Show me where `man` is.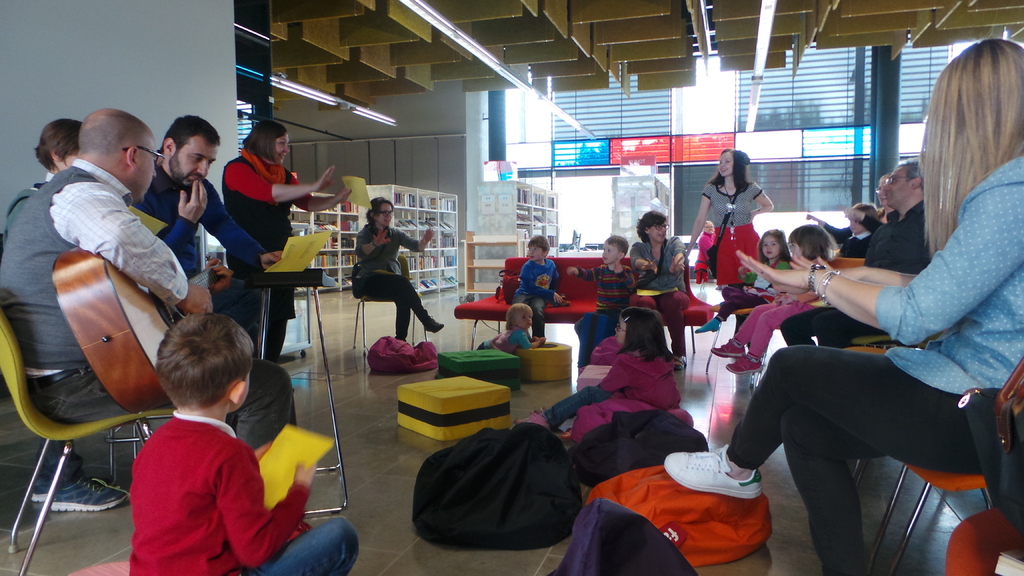
`man` is at bbox=(131, 116, 283, 392).
